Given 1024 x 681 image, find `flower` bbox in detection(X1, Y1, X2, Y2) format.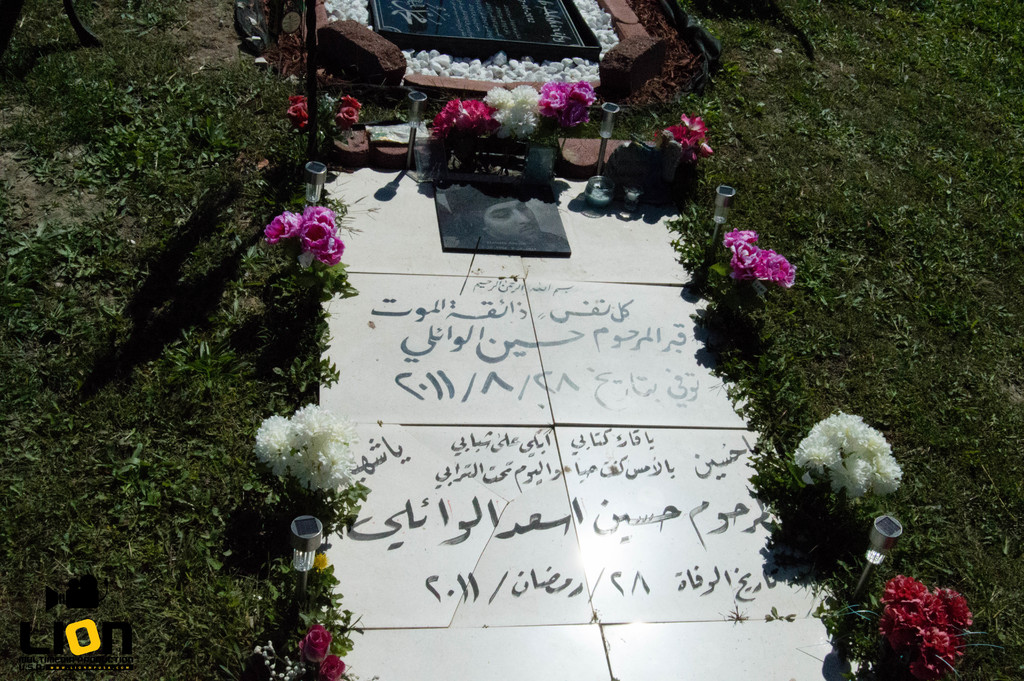
detection(660, 112, 714, 162).
